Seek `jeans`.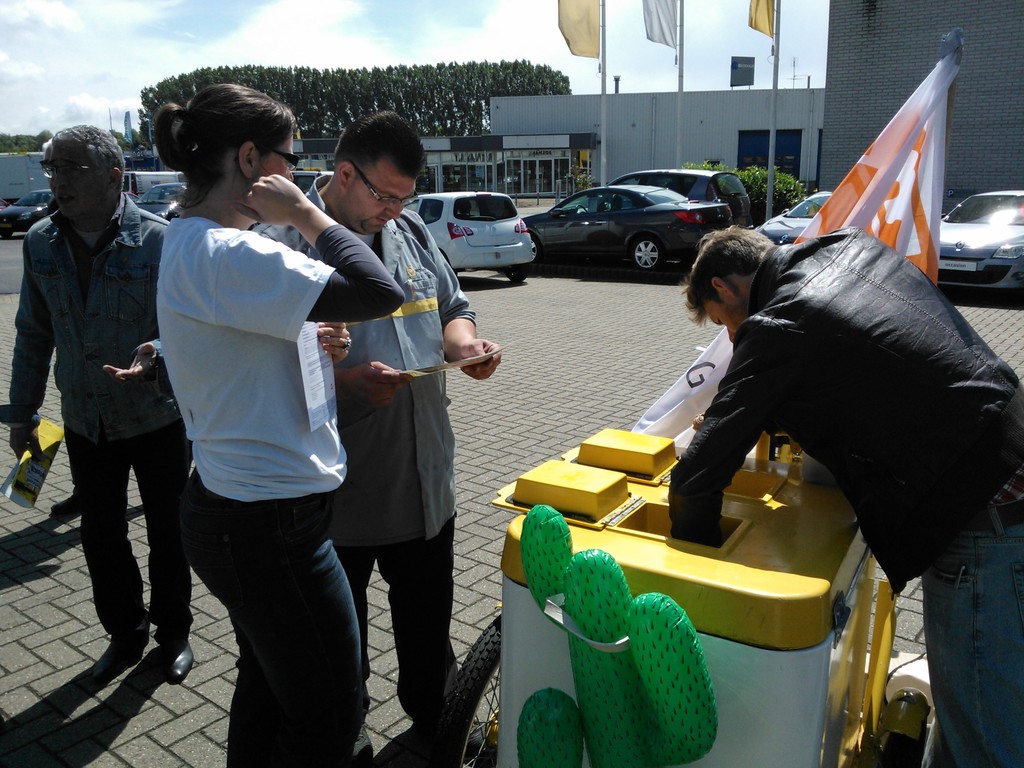
{"x1": 174, "y1": 468, "x2": 366, "y2": 767}.
